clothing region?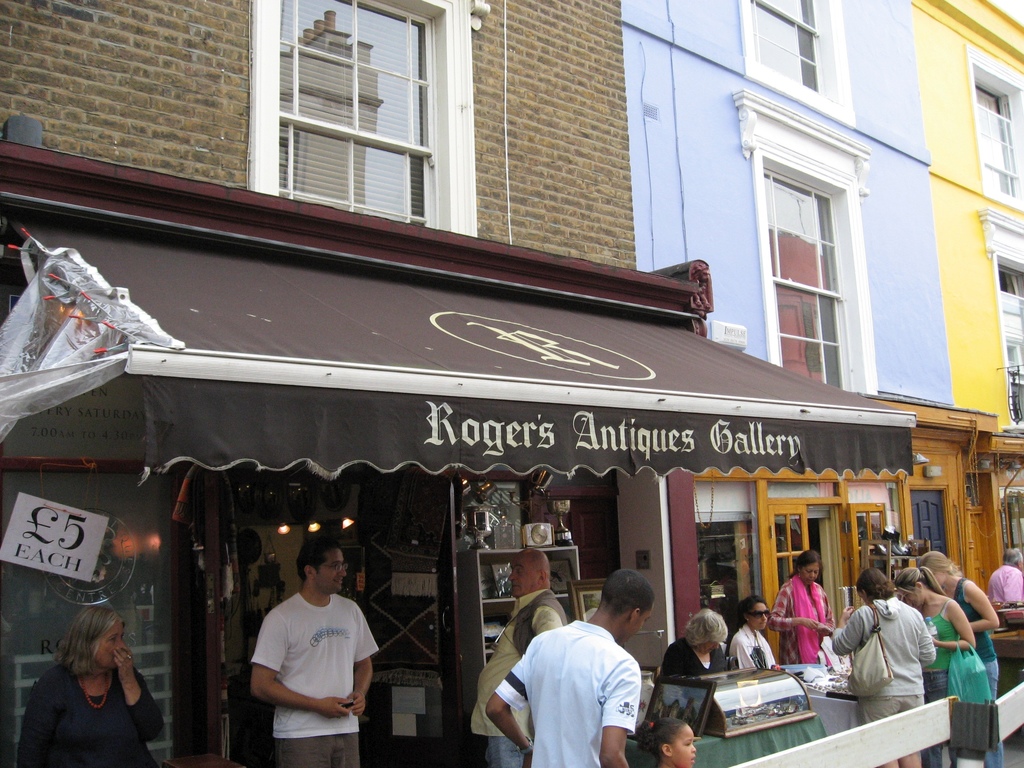
[493, 616, 640, 767]
